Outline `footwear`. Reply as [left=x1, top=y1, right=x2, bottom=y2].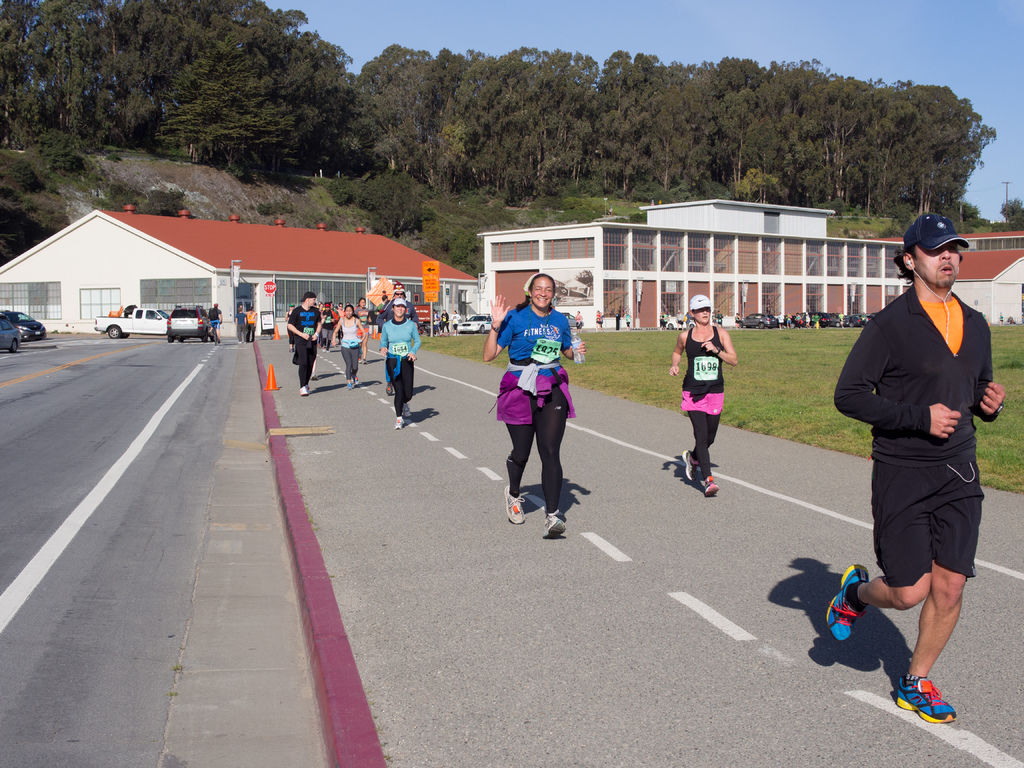
[left=826, top=563, right=871, bottom=640].
